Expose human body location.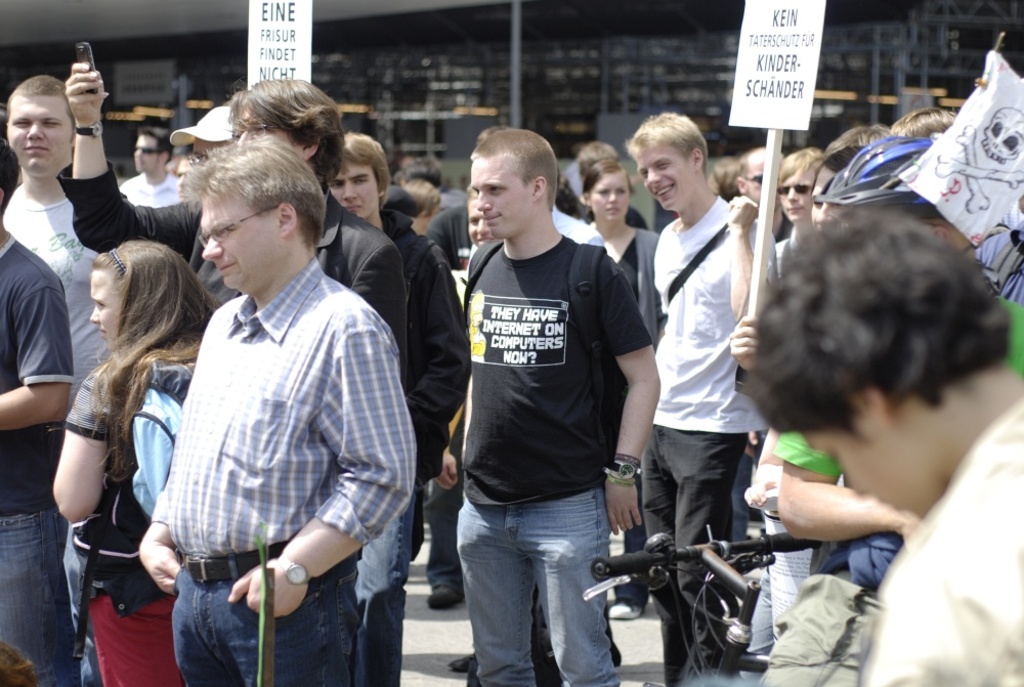
Exposed at [x1=3, y1=174, x2=122, y2=428].
